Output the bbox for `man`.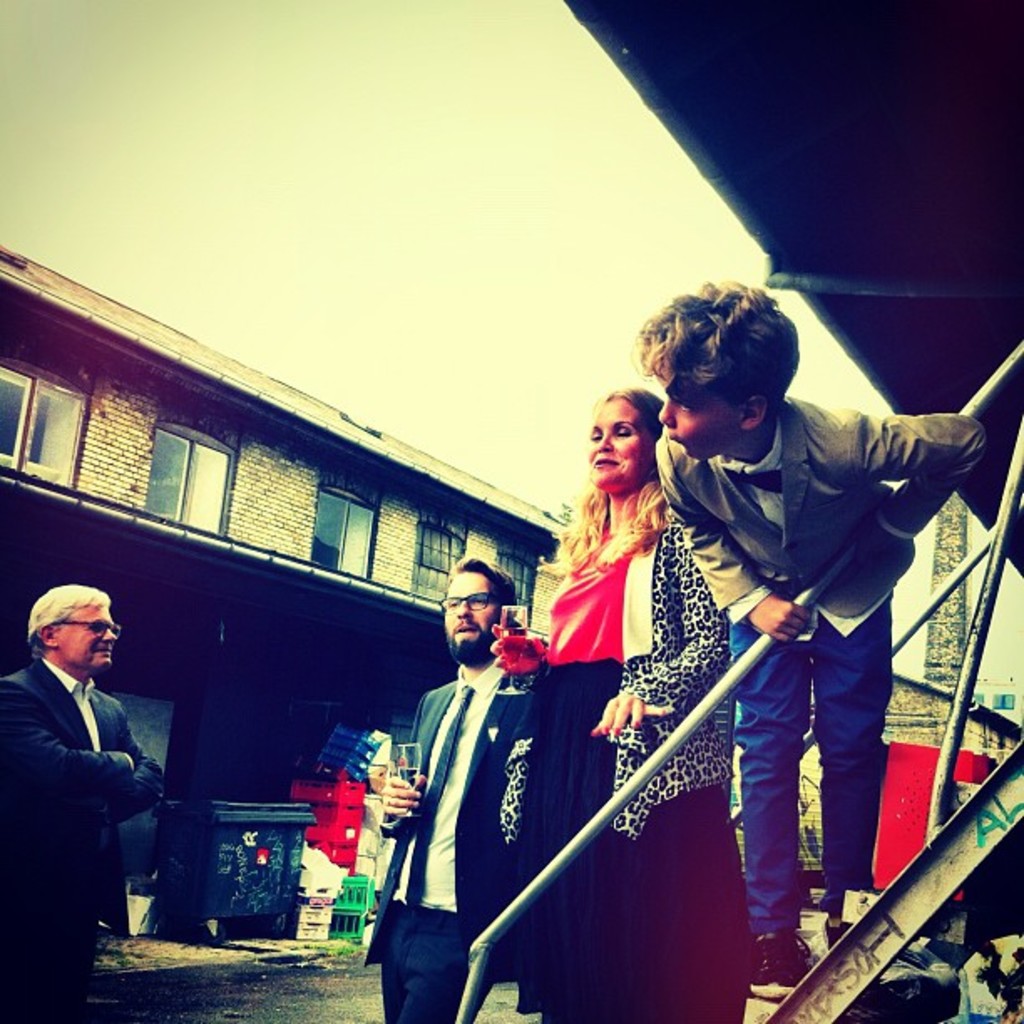
(358,547,564,1022).
